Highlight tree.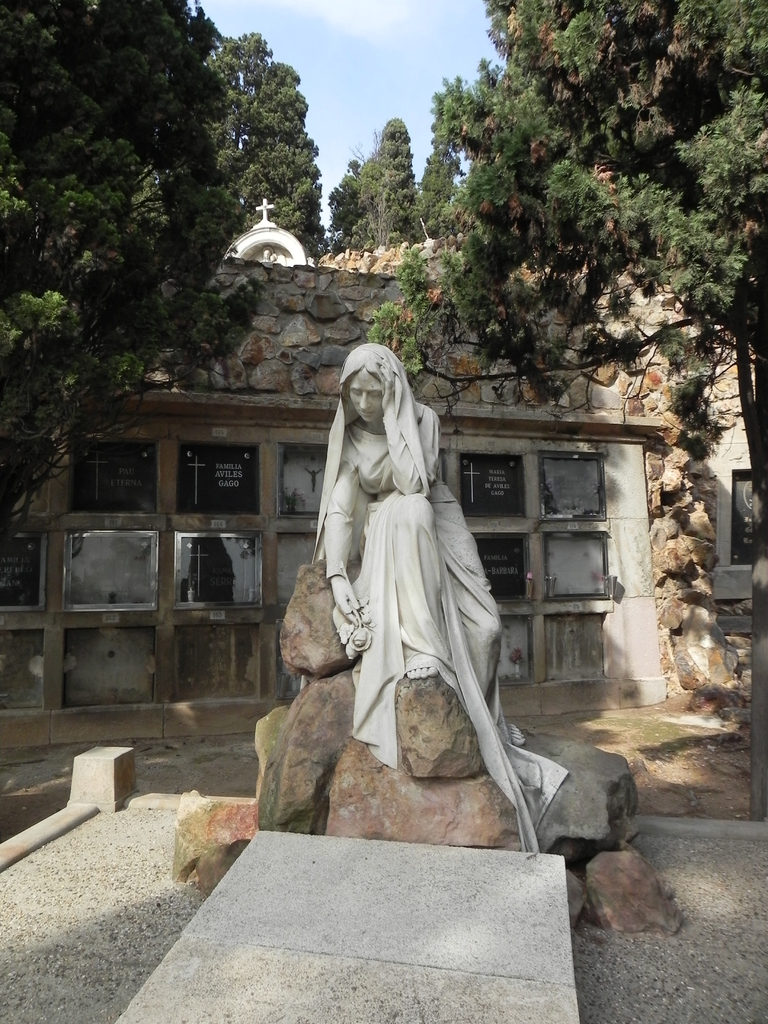
Highlighted region: x1=0, y1=0, x2=264, y2=536.
